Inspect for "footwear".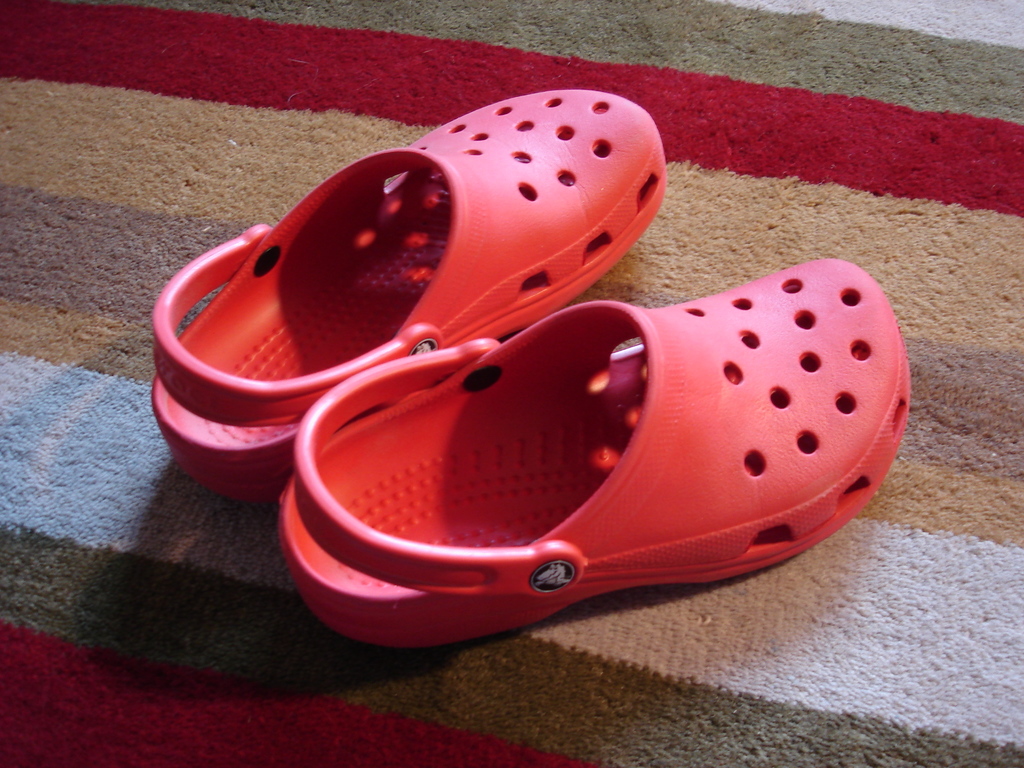
Inspection: left=148, top=87, right=671, bottom=501.
